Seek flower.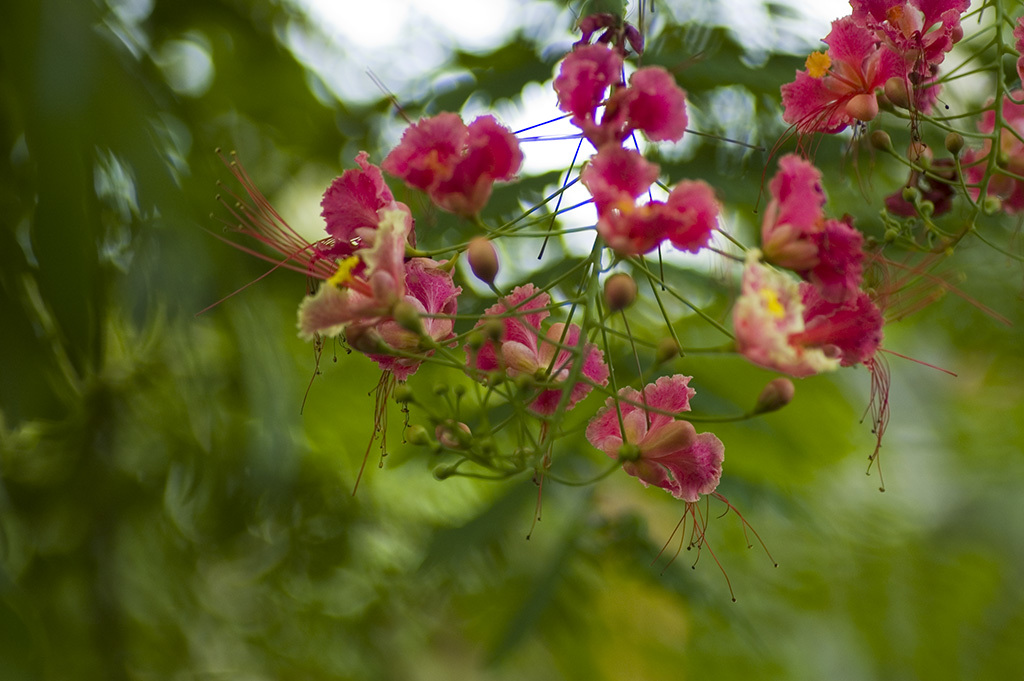
BBox(809, 221, 889, 367).
